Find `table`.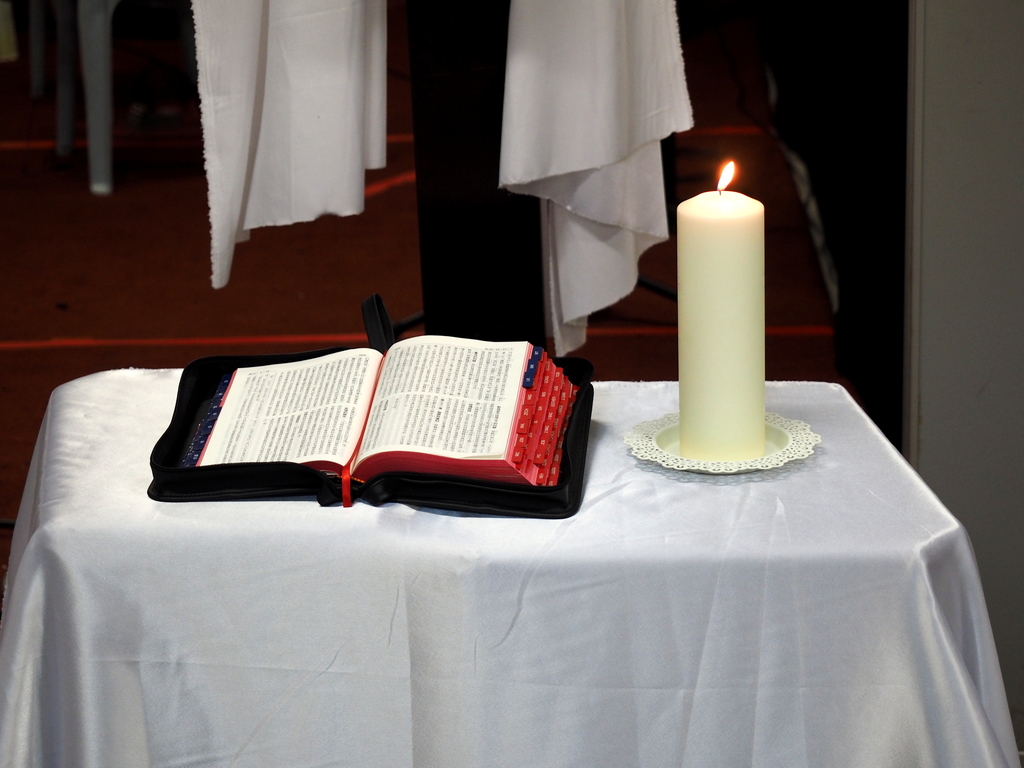
[left=68, top=355, right=1023, bottom=755].
